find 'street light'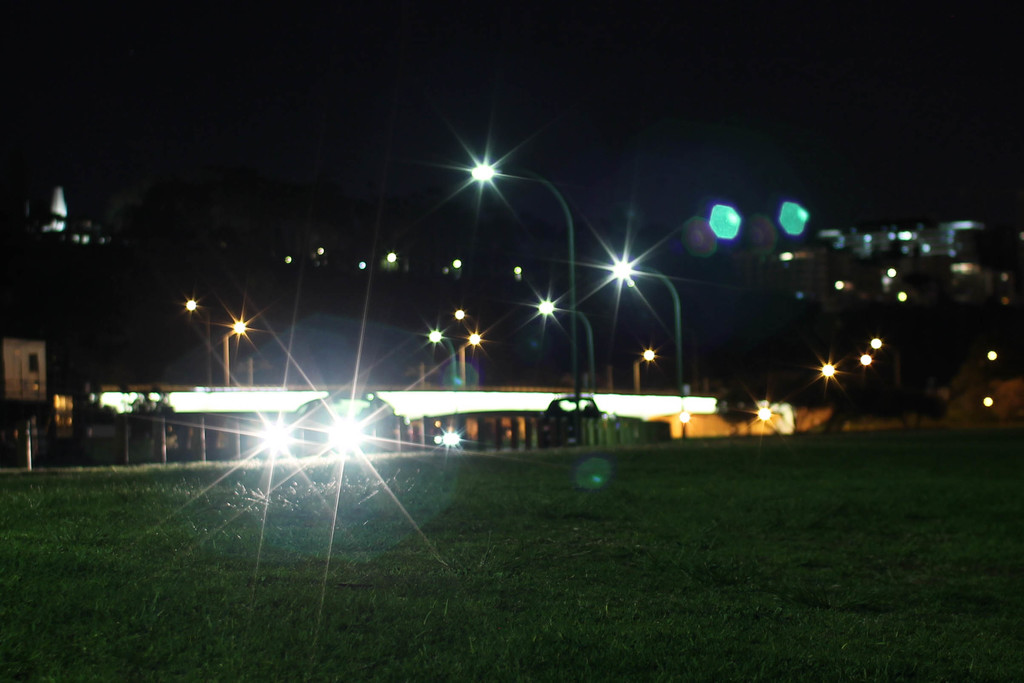
182, 297, 218, 391
